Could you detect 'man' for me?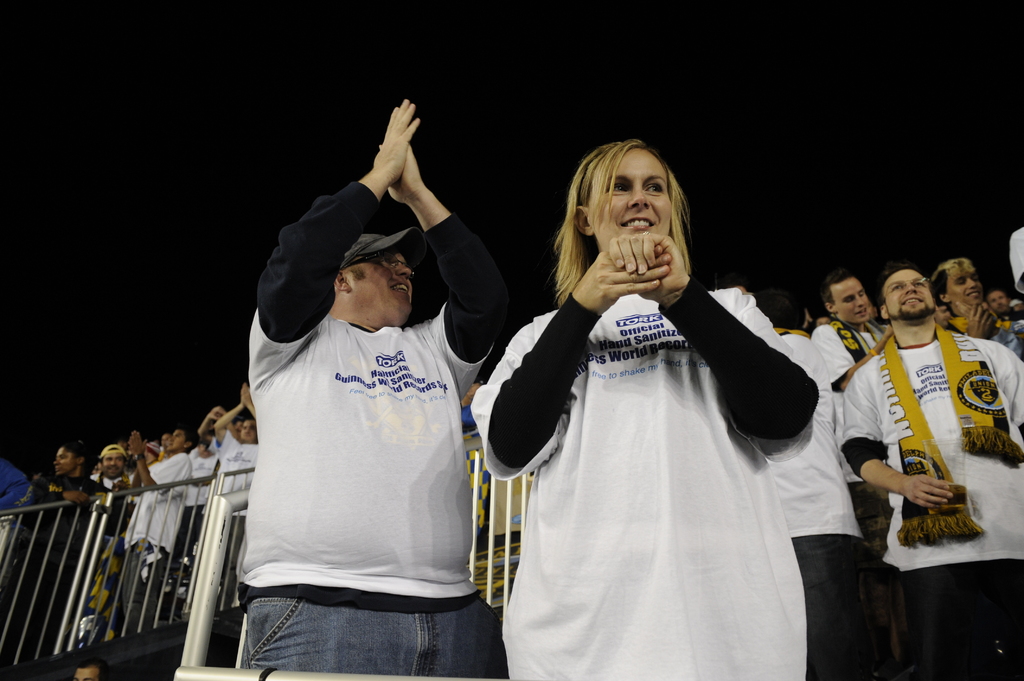
Detection result: rect(125, 427, 192, 633).
